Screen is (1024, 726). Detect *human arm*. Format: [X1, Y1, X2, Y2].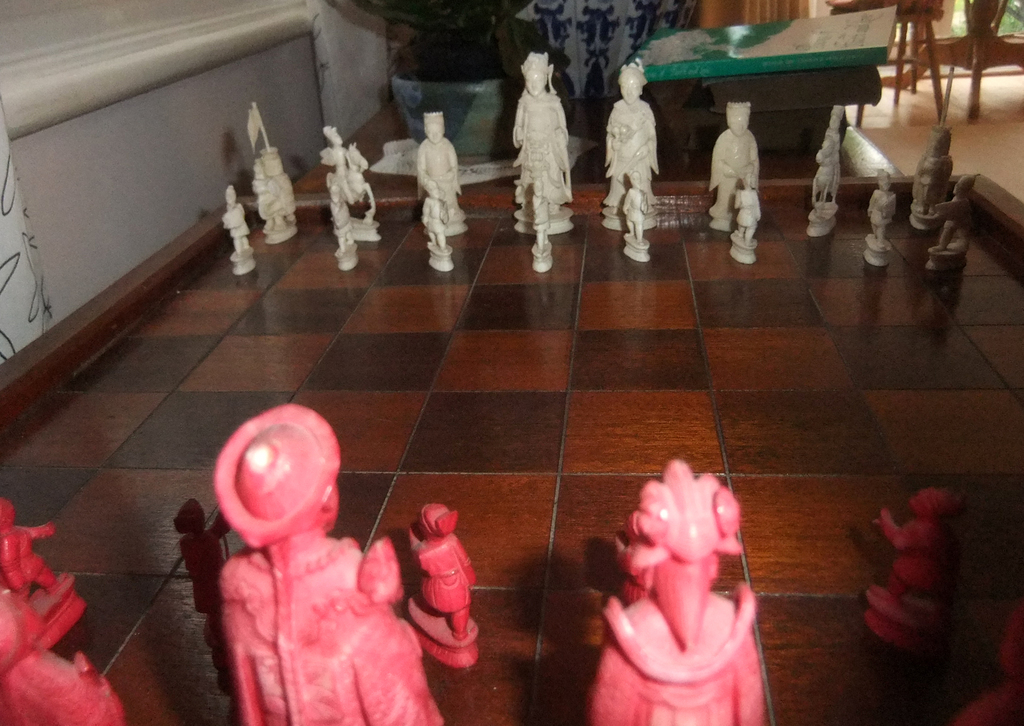
[867, 191, 875, 216].
